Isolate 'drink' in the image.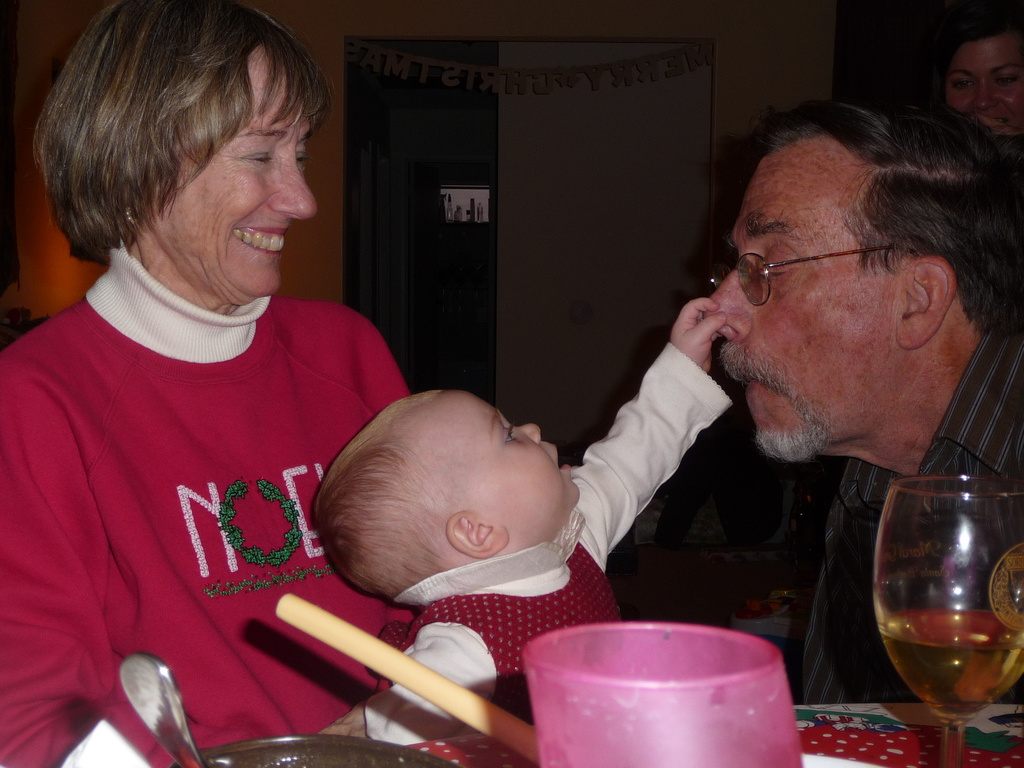
Isolated region: [884,444,1016,758].
